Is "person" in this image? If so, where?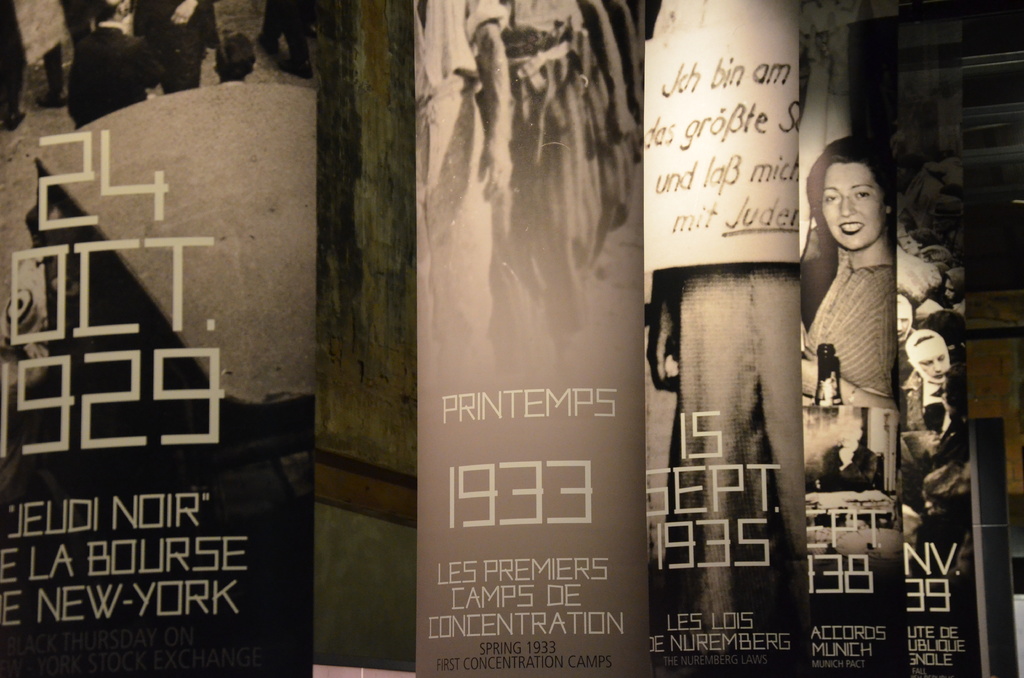
Yes, at <box>803,148,914,485</box>.
